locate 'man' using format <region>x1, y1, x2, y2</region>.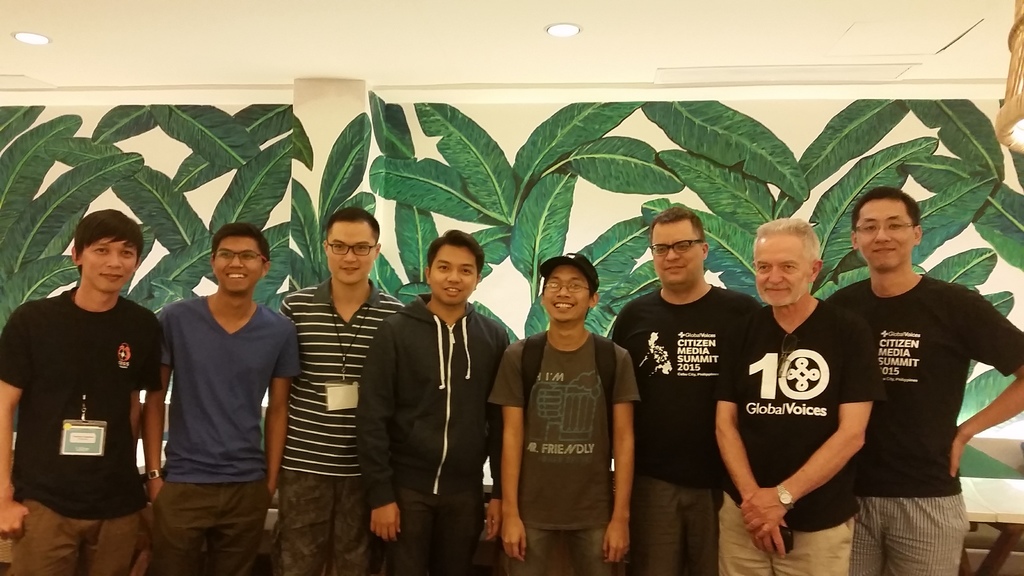
<region>0, 207, 170, 575</region>.
